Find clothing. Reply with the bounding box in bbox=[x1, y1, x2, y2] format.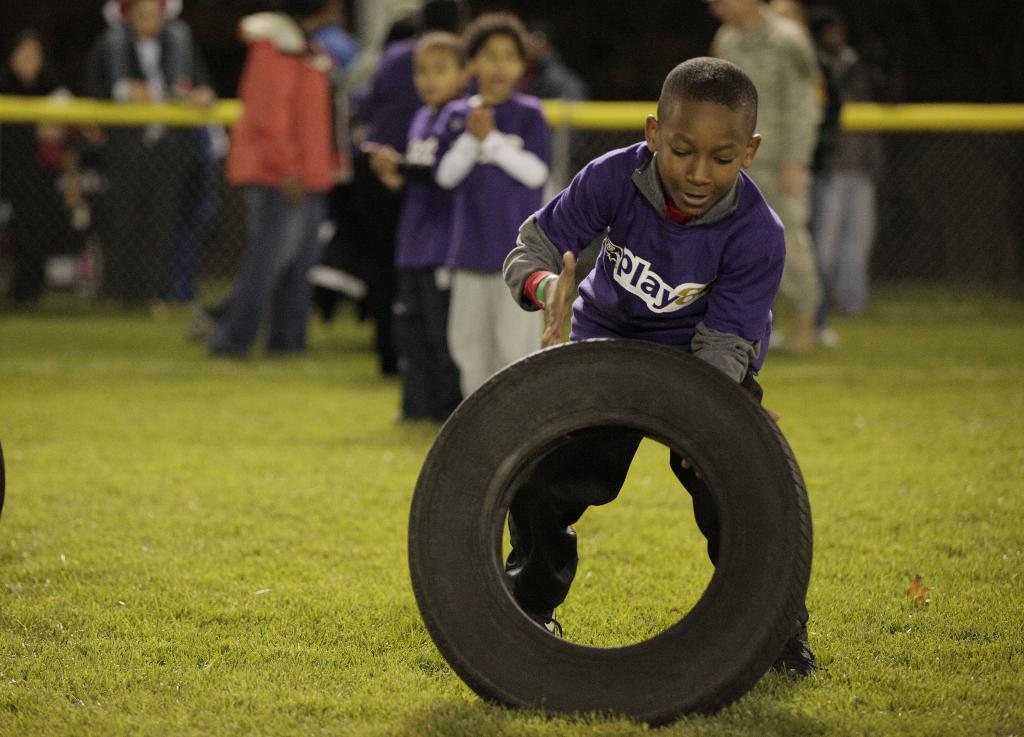
bbox=[89, 25, 198, 295].
